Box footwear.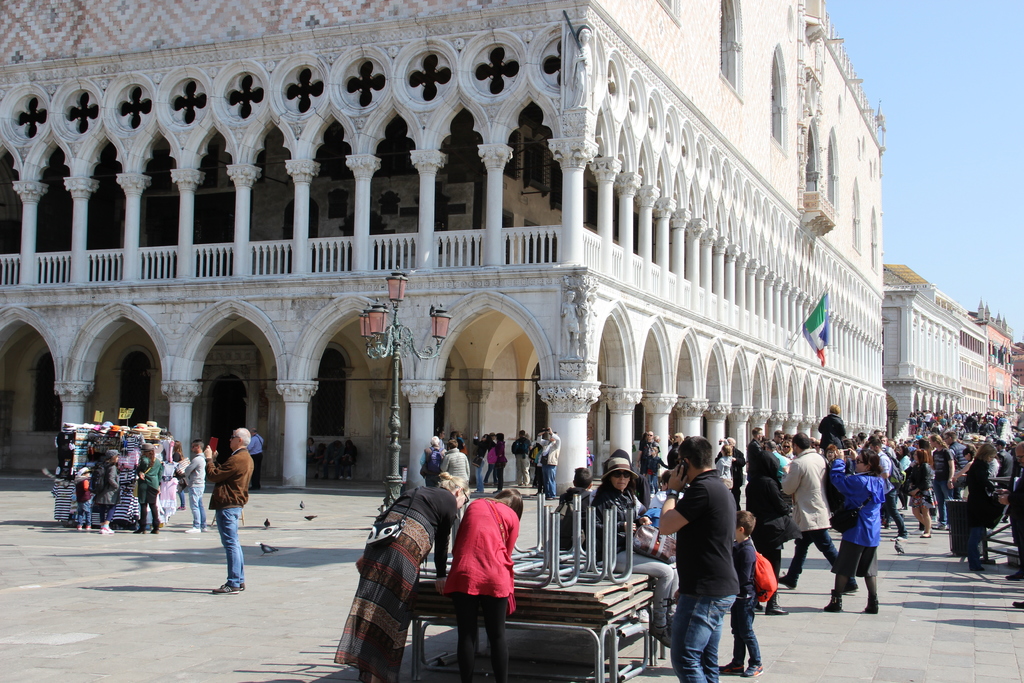
crop(823, 595, 844, 614).
